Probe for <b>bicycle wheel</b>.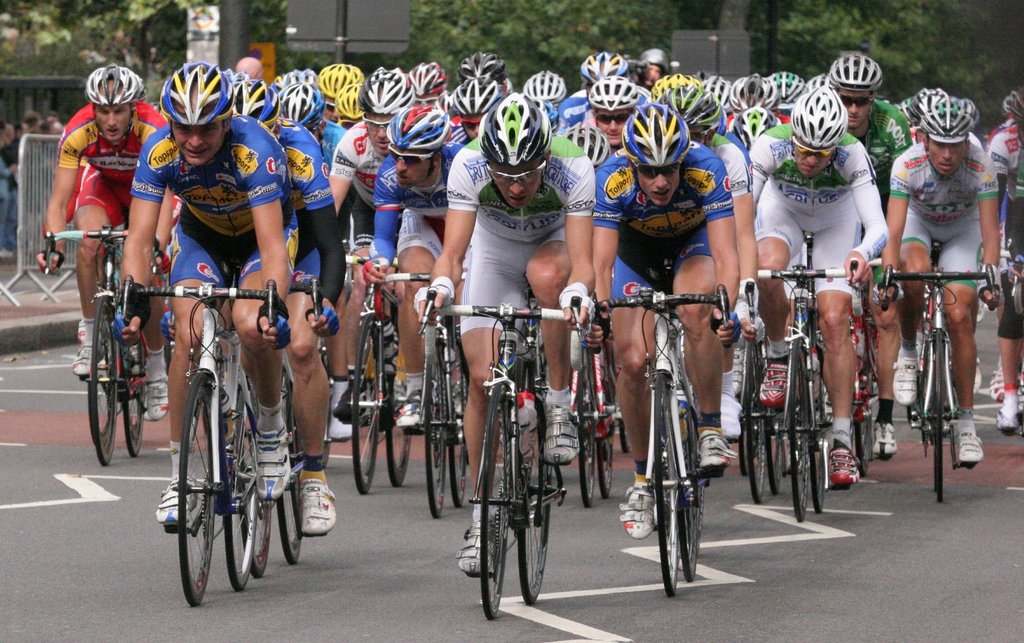
Probe result: <box>221,396,258,594</box>.
